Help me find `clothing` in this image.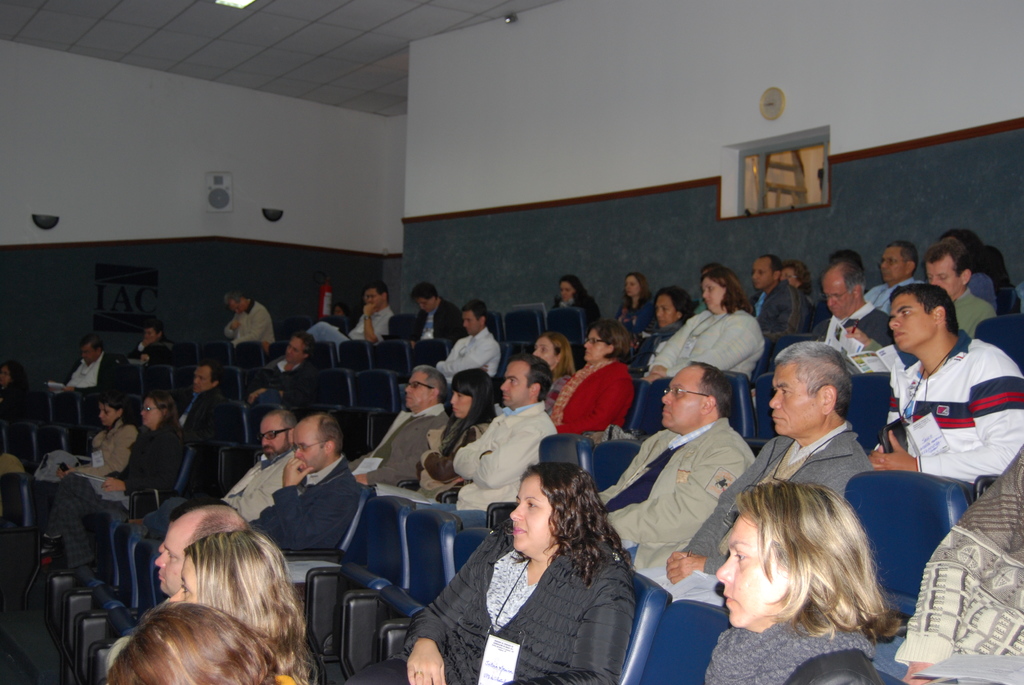
Found it: bbox(182, 452, 299, 520).
